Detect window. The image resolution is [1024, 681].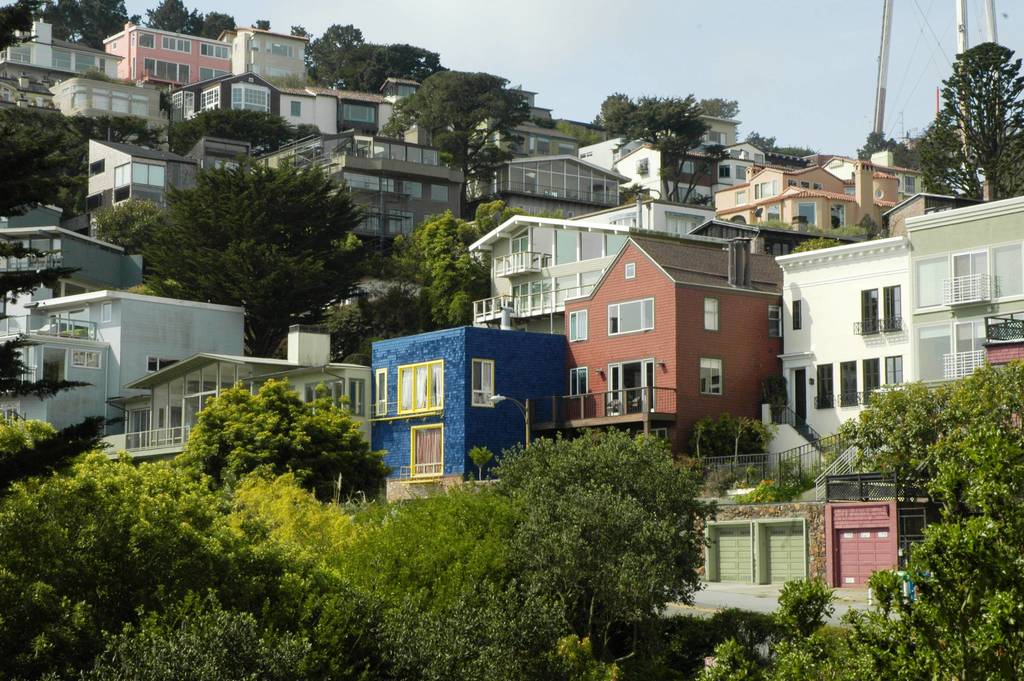
[x1=130, y1=30, x2=136, y2=45].
